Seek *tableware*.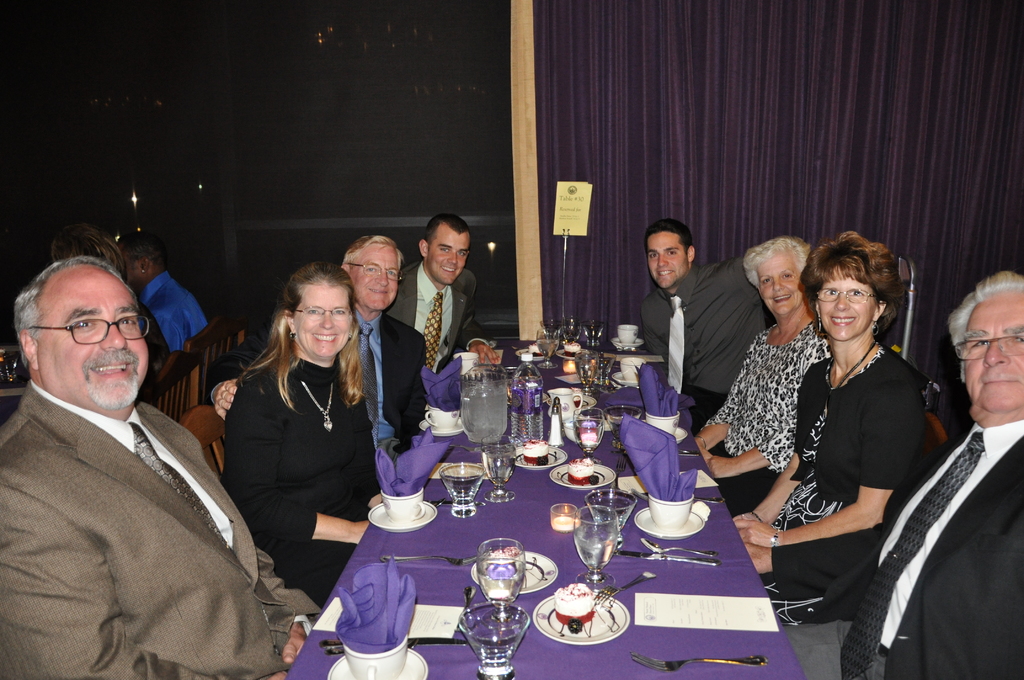
left=560, top=320, right=582, bottom=343.
